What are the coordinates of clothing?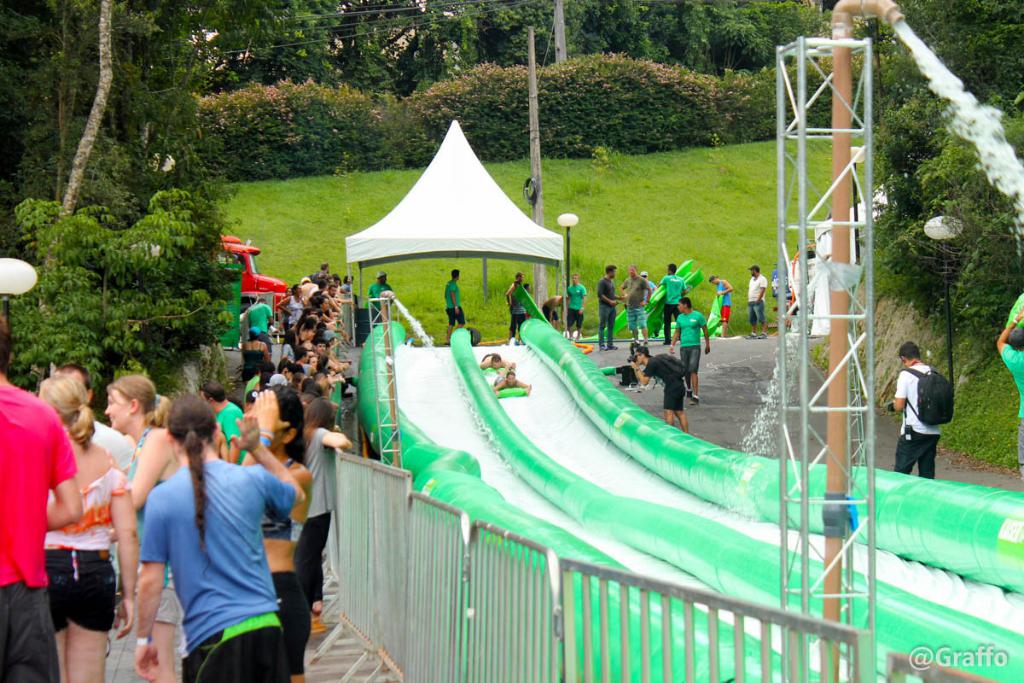
(601,277,615,344).
